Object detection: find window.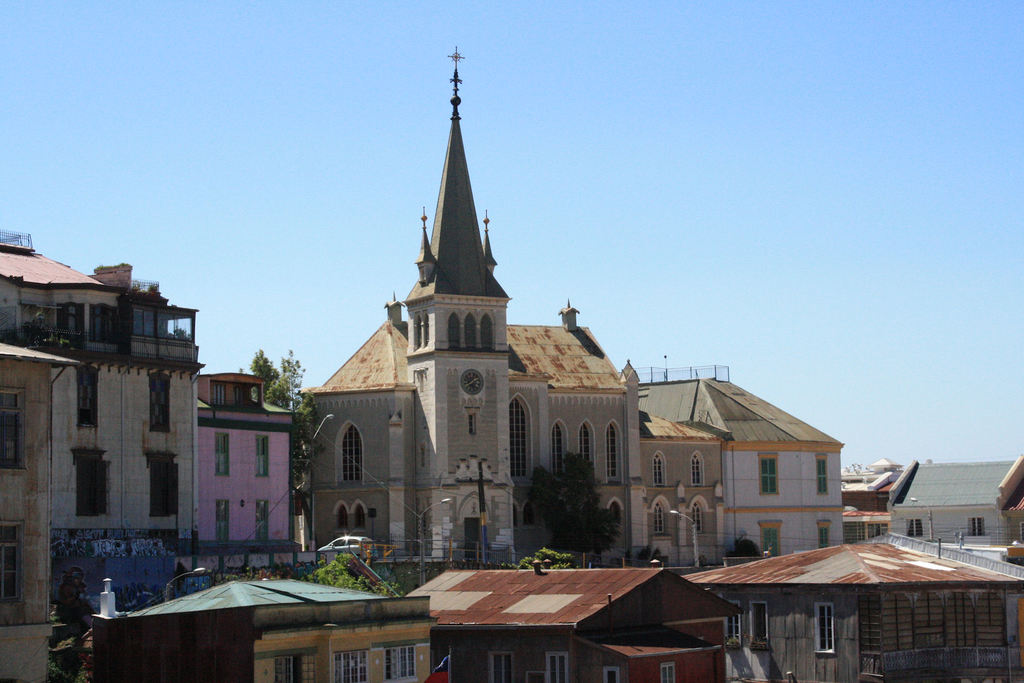
[x1=553, y1=419, x2=563, y2=469].
